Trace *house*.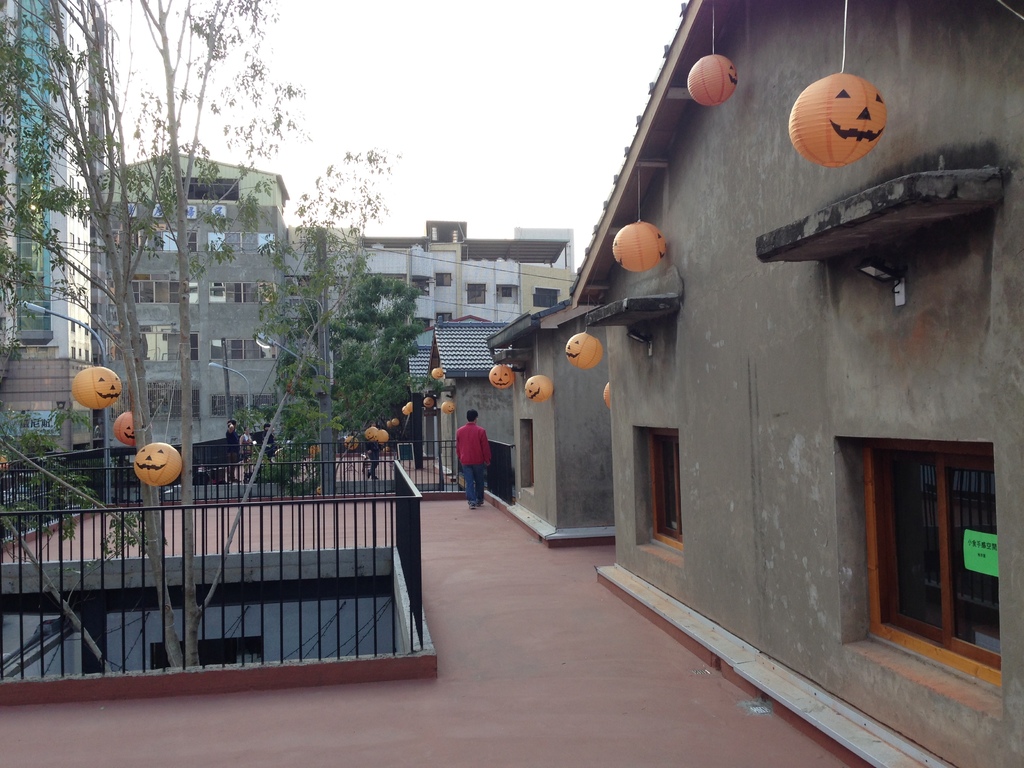
Traced to box=[284, 218, 579, 429].
